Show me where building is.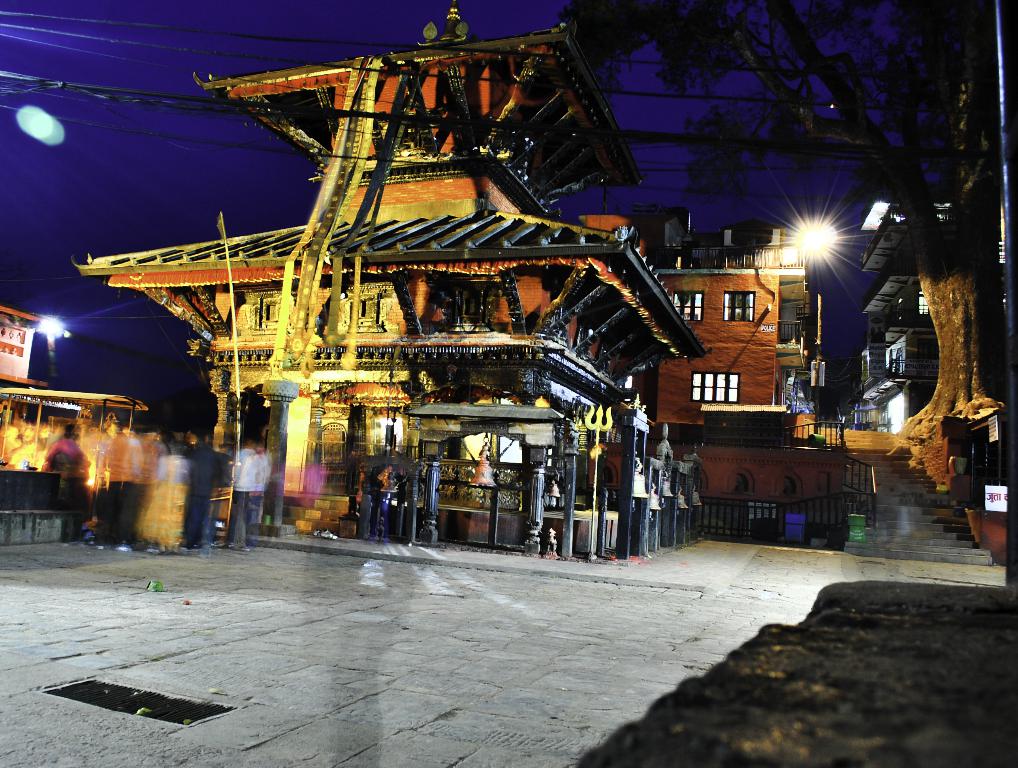
building is at x1=656 y1=227 x2=826 y2=529.
